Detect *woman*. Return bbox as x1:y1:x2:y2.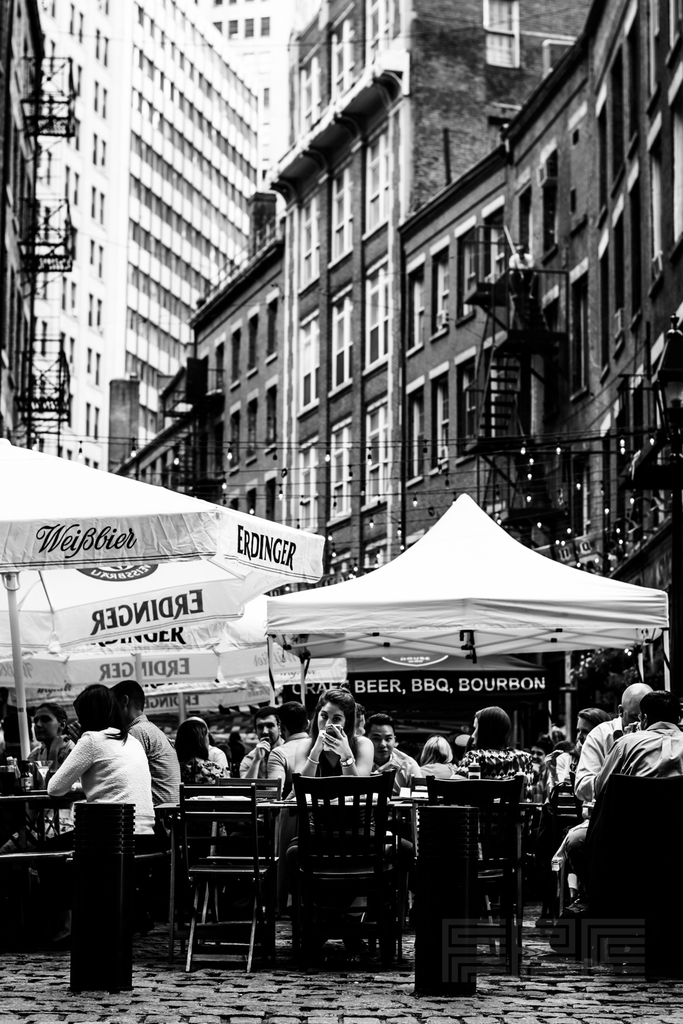
284:684:376:961.
